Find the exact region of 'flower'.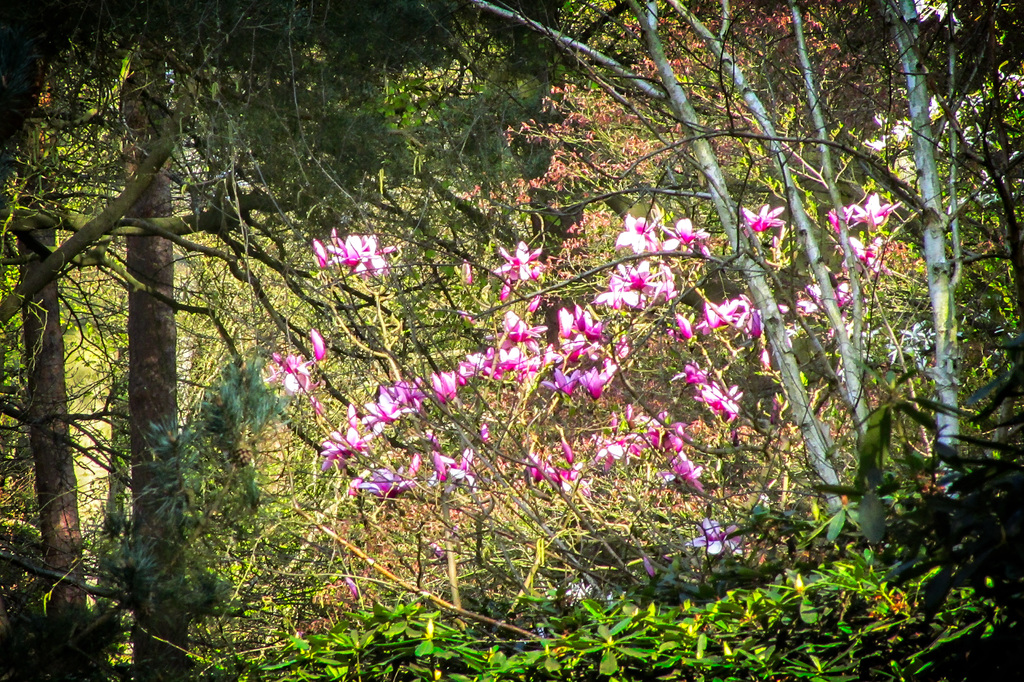
Exact region: select_region(614, 214, 662, 252).
